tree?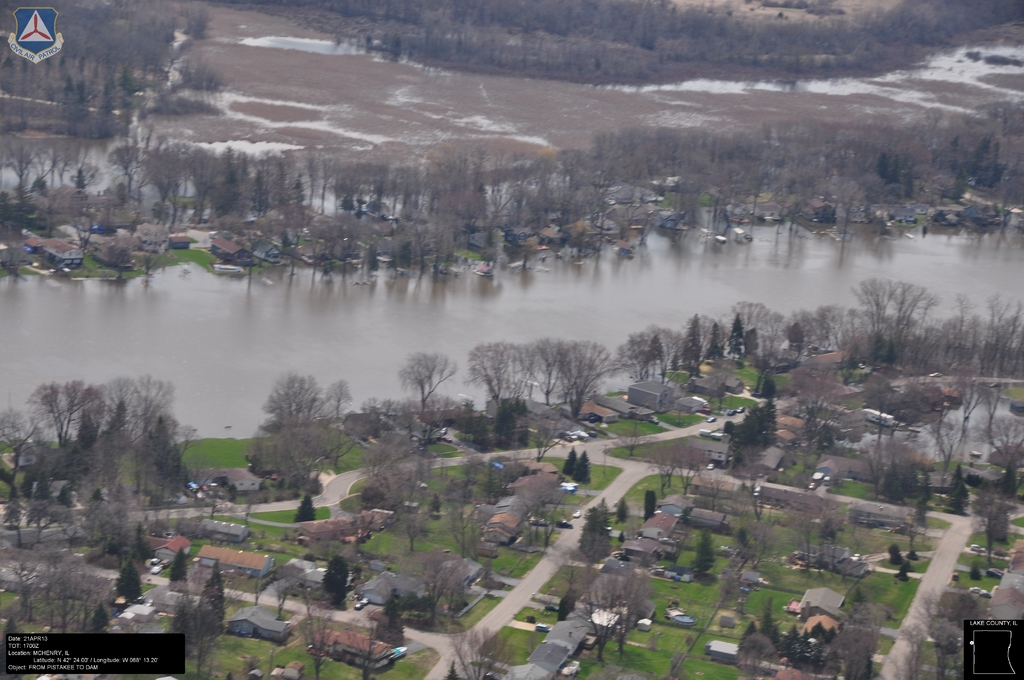
(x1=690, y1=528, x2=724, y2=576)
